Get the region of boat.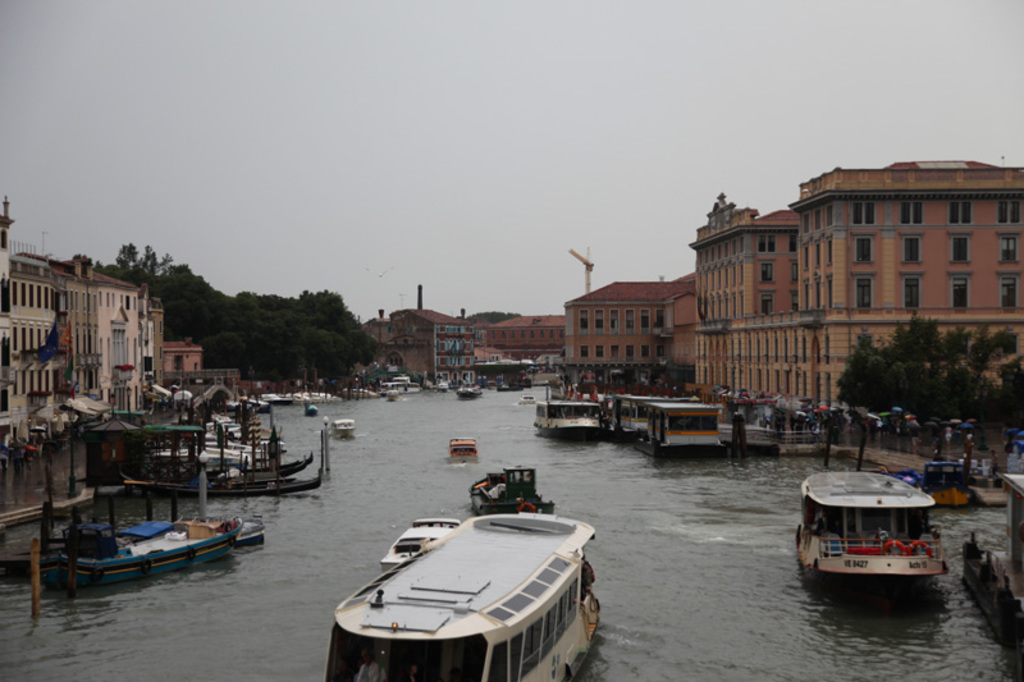
bbox=(467, 467, 558, 517).
